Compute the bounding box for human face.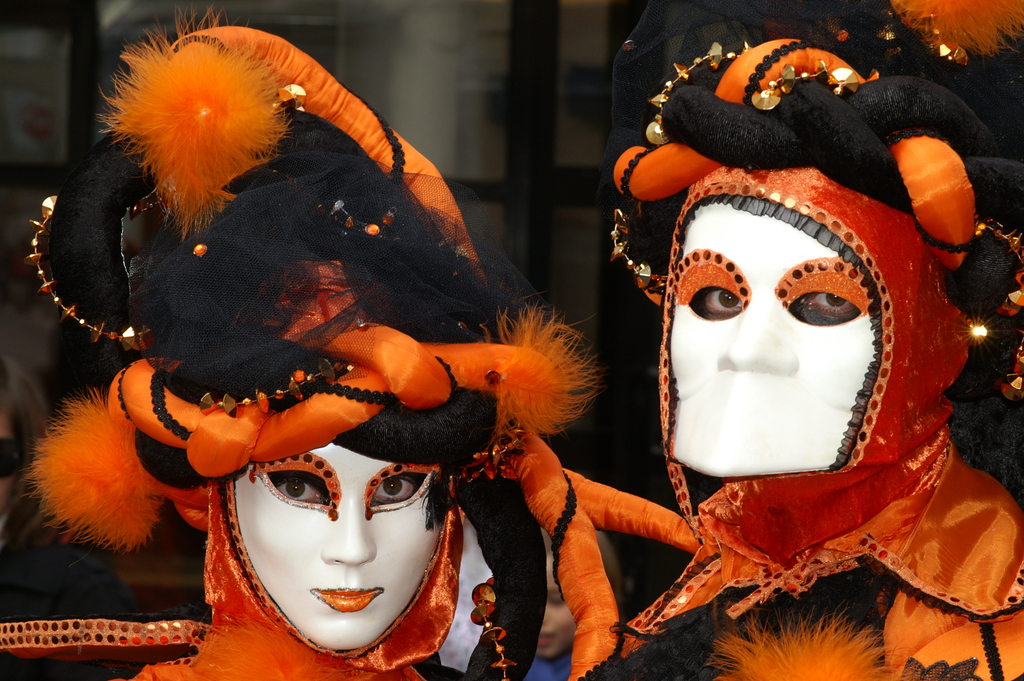
<region>695, 286, 859, 318</region>.
